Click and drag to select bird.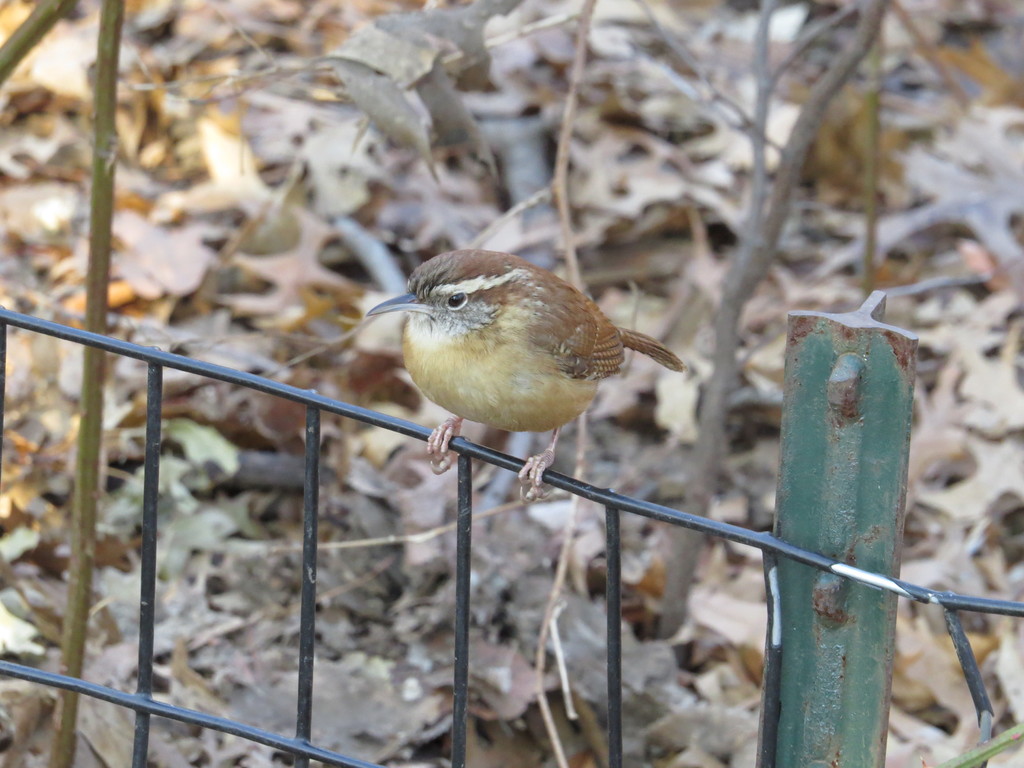
Selection: [337, 258, 687, 469].
